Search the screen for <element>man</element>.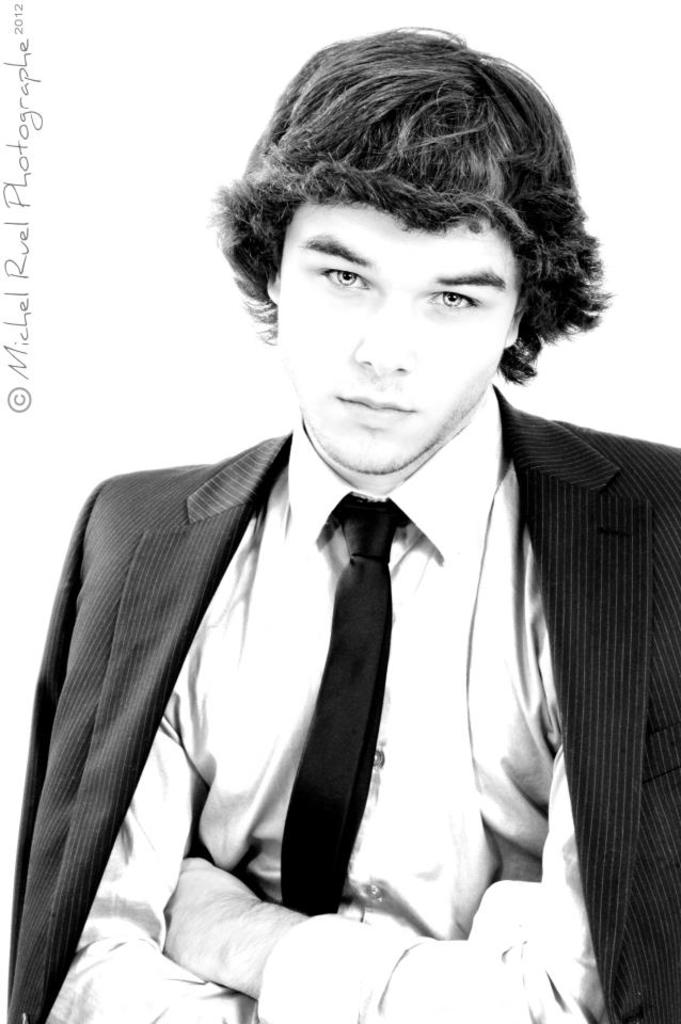
Found at [21,63,676,1013].
